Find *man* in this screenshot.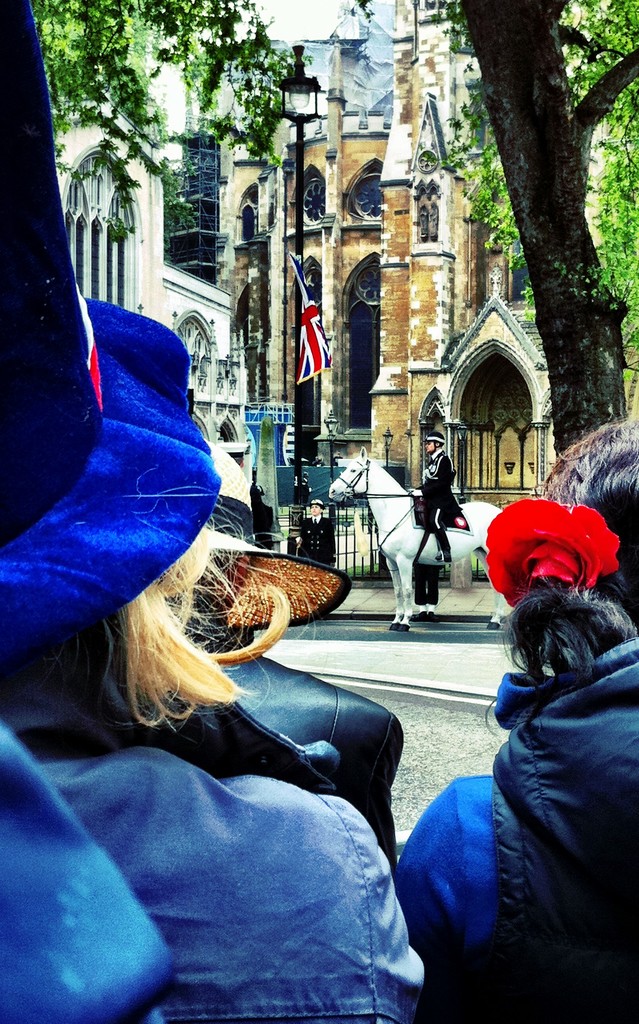
The bounding box for *man* is bbox=(408, 422, 458, 572).
